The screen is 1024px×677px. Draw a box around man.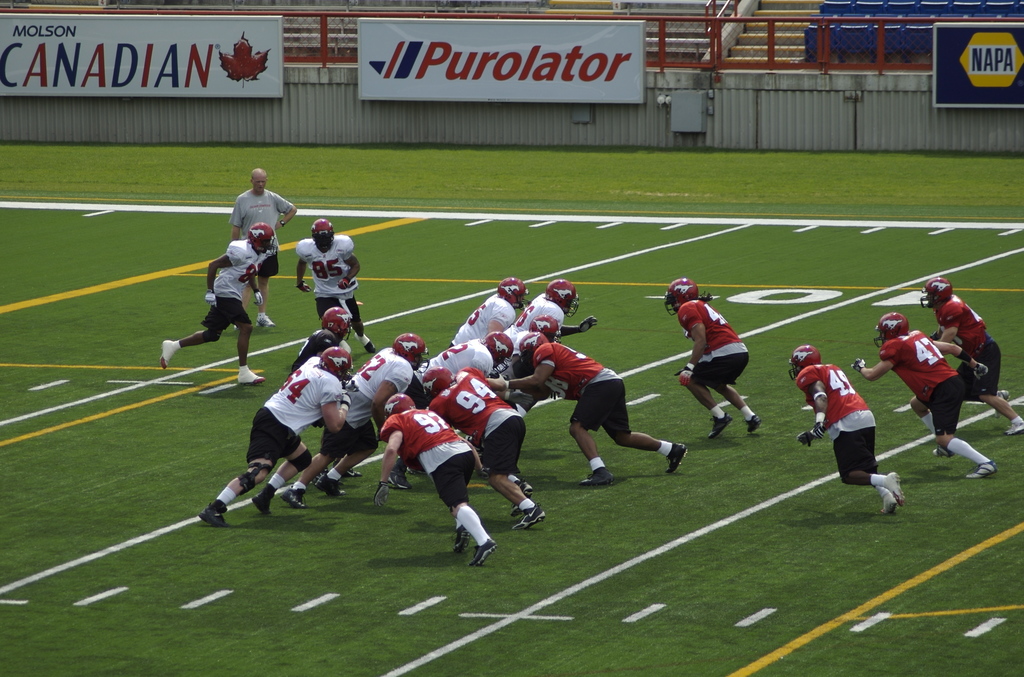
{"x1": 386, "y1": 330, "x2": 532, "y2": 490}.
